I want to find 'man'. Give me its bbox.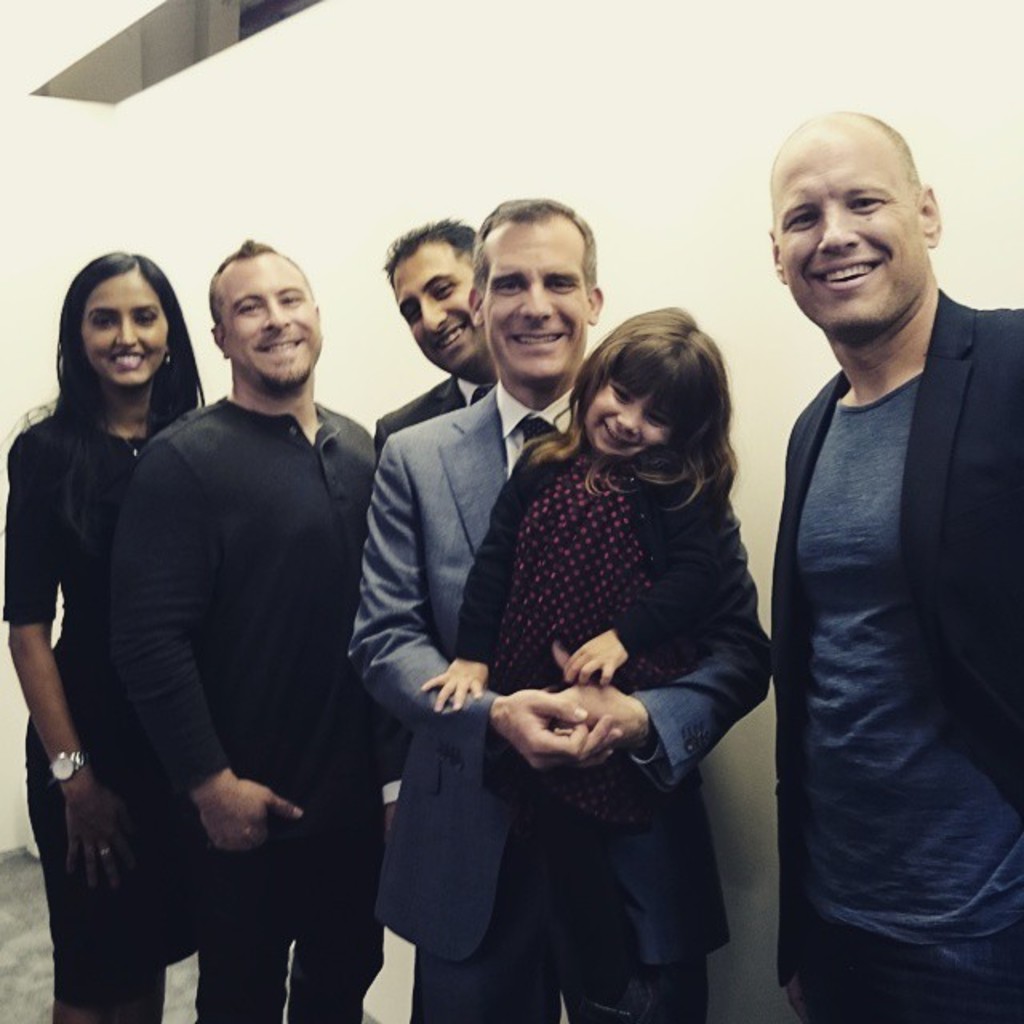
[left=339, top=186, right=608, bottom=1022].
